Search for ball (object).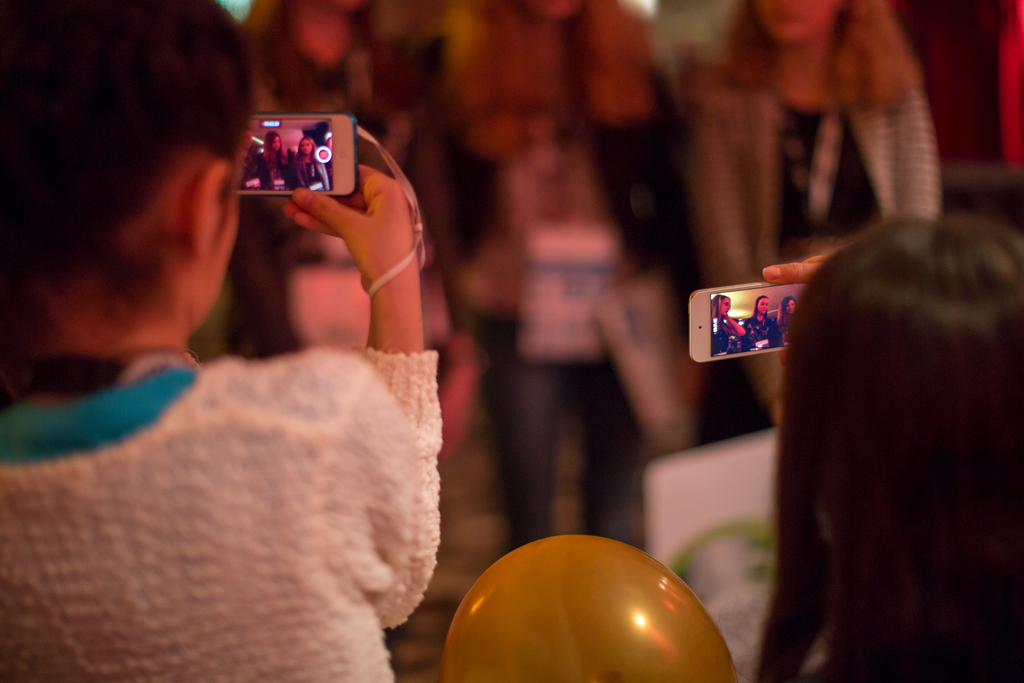
Found at bbox=[447, 530, 740, 682].
